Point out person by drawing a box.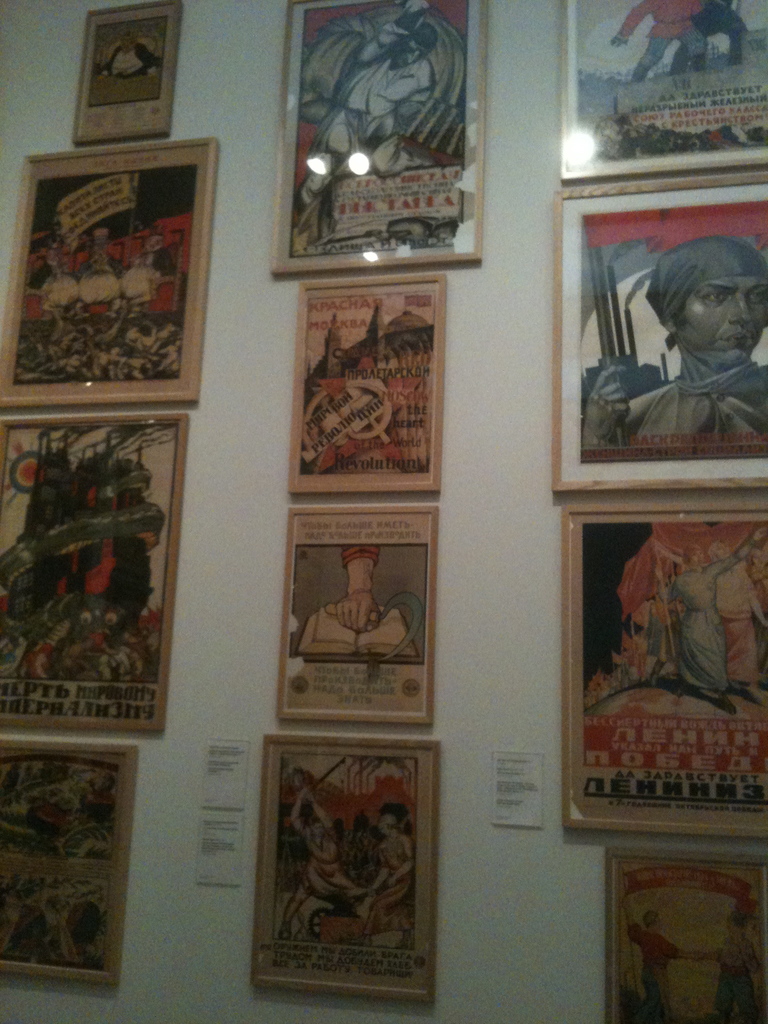
select_region(278, 796, 357, 944).
